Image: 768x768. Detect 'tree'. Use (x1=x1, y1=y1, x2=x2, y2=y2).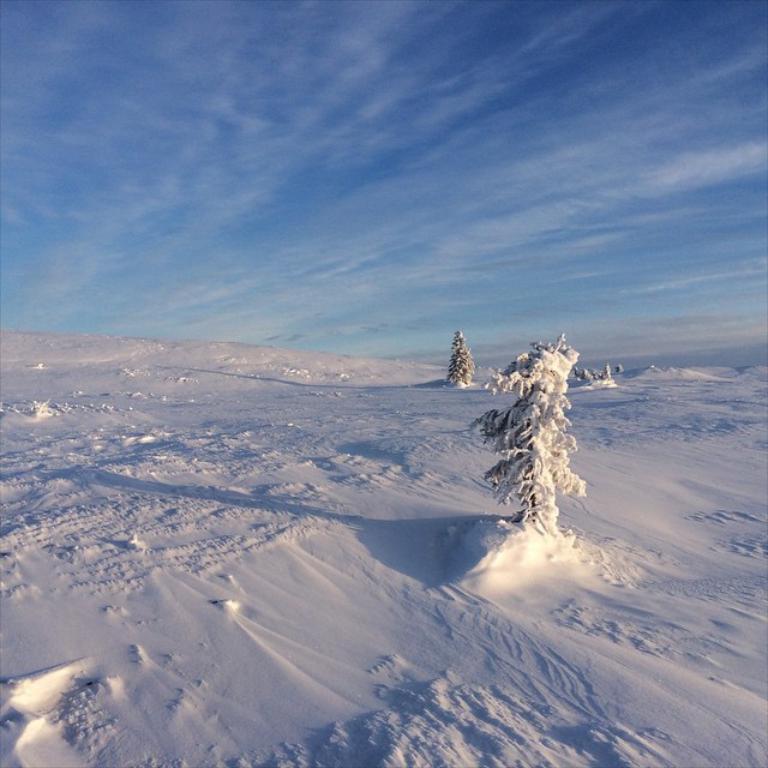
(x1=445, y1=325, x2=472, y2=391).
